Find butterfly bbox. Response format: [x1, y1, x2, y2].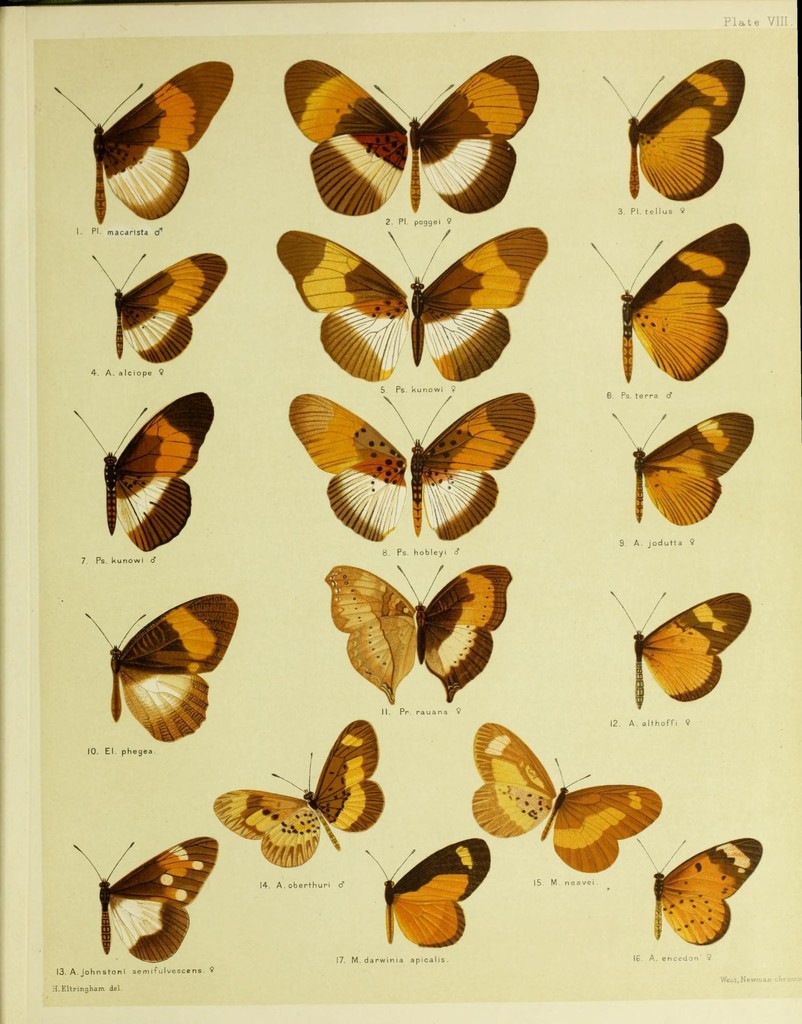
[611, 413, 756, 524].
